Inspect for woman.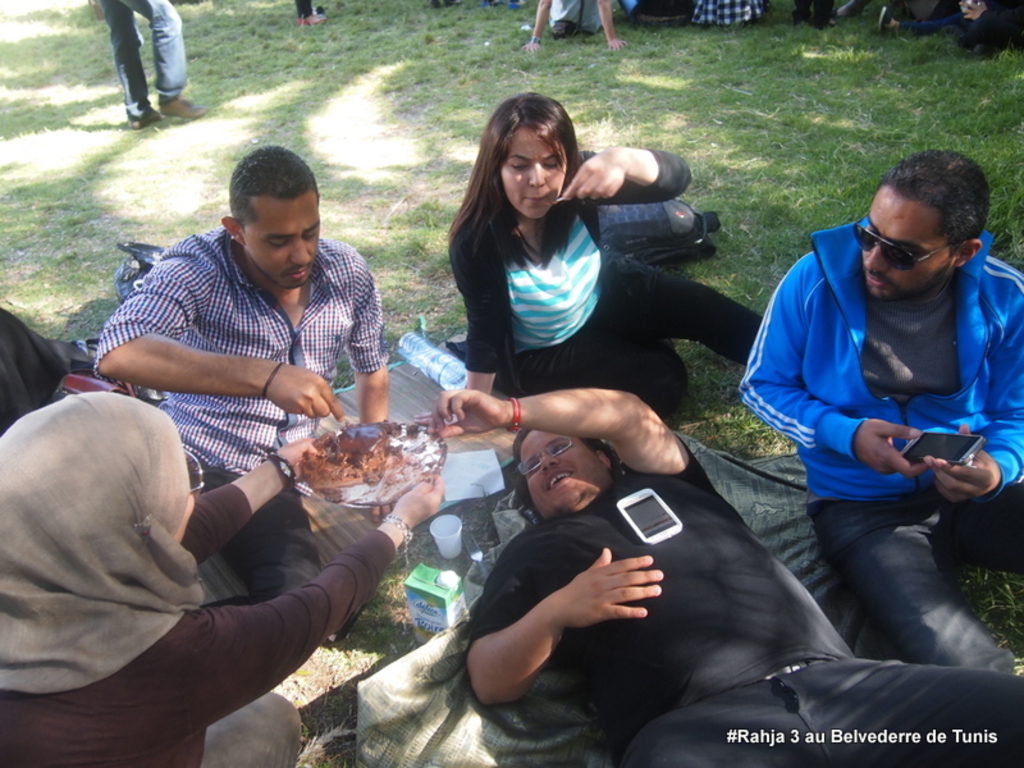
Inspection: 425, 95, 748, 591.
